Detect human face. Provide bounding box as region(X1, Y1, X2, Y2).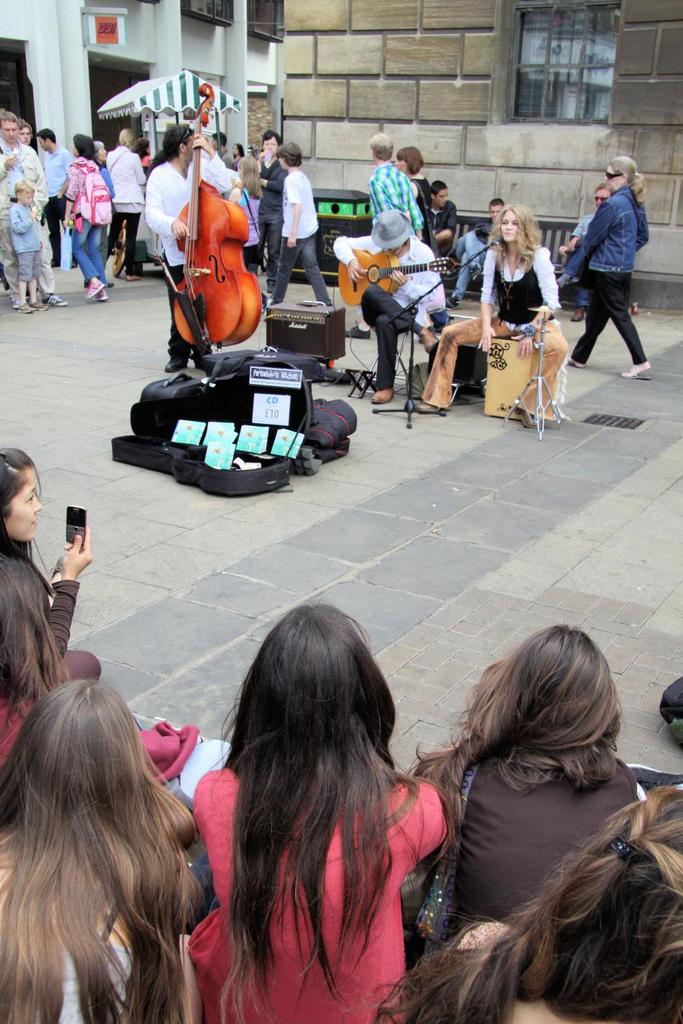
region(40, 136, 48, 152).
